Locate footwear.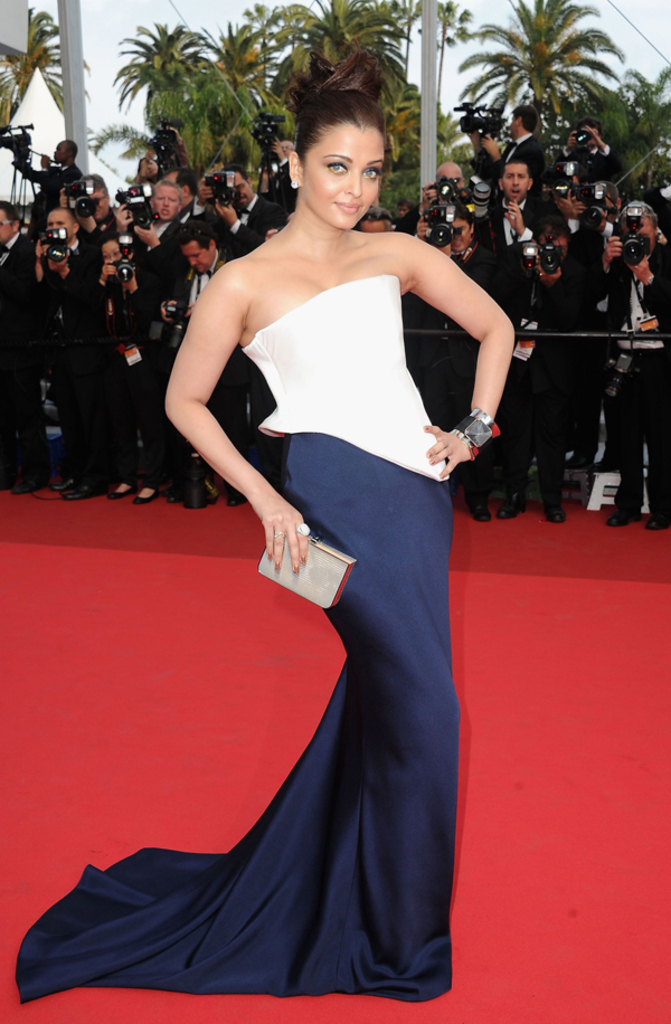
Bounding box: [x1=49, y1=475, x2=76, y2=493].
